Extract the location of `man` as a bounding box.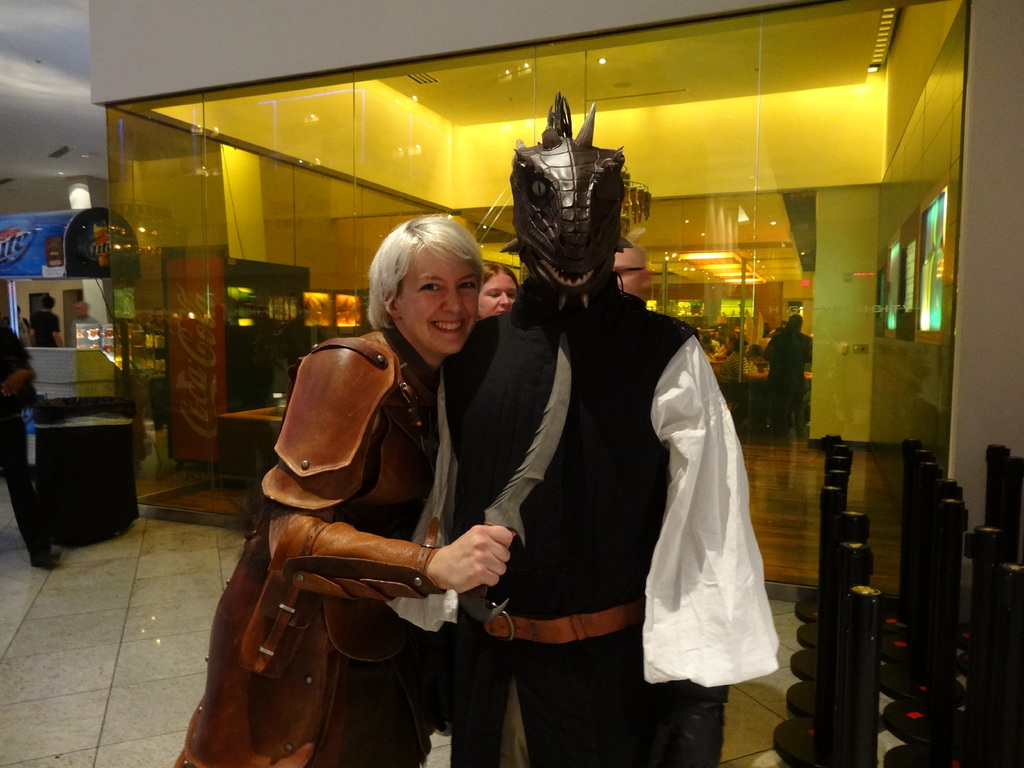
bbox=(0, 315, 66, 574).
